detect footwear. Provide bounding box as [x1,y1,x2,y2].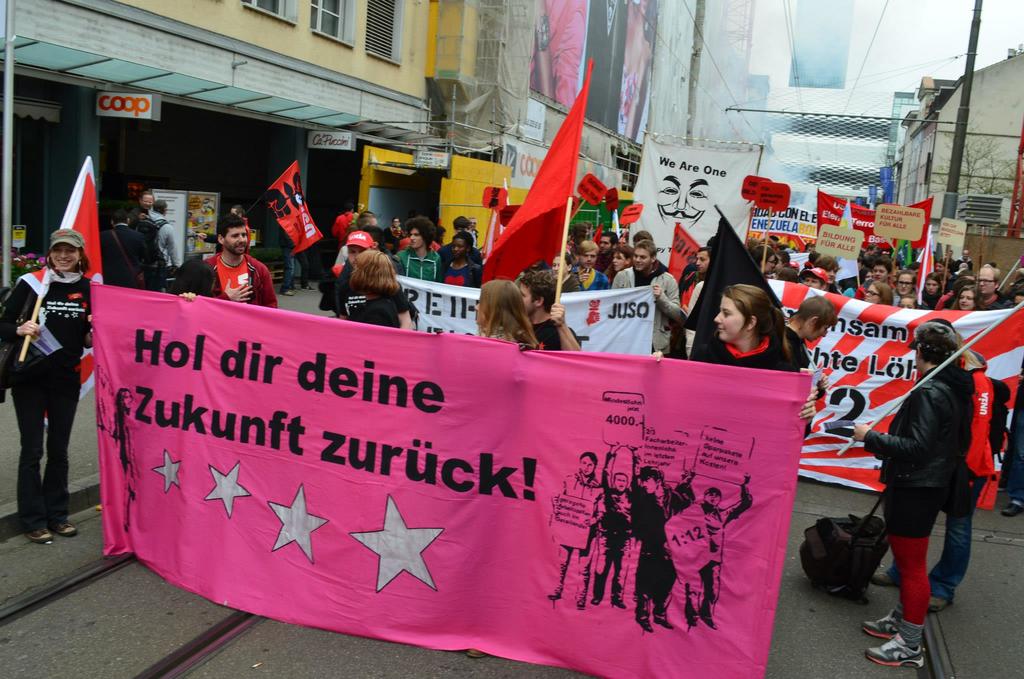
[1001,503,1023,515].
